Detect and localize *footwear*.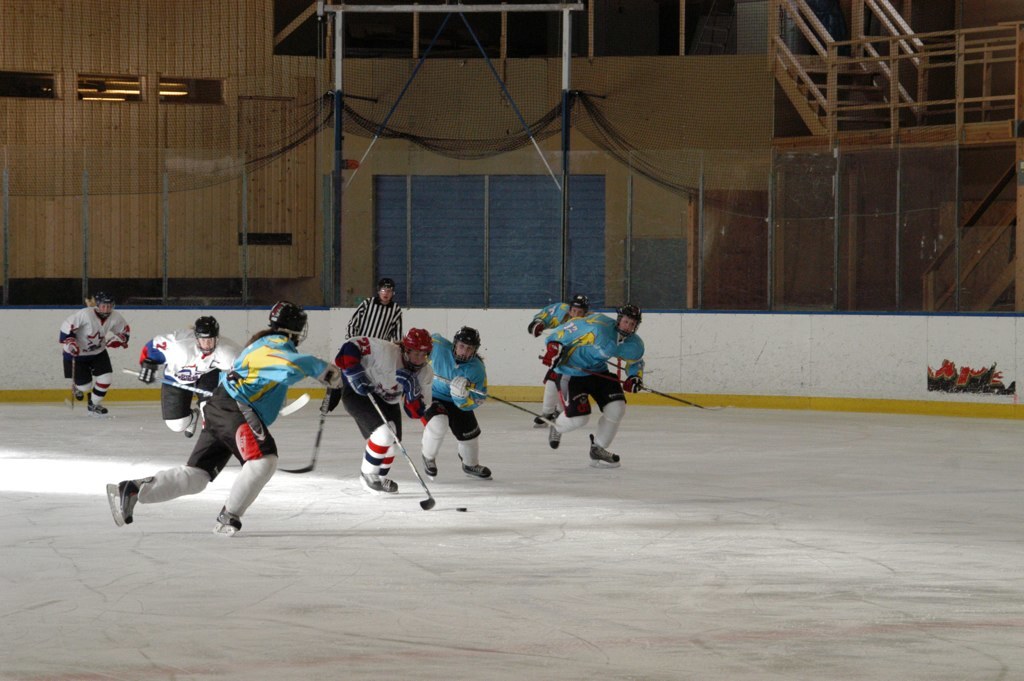
Localized at [181,409,197,437].
